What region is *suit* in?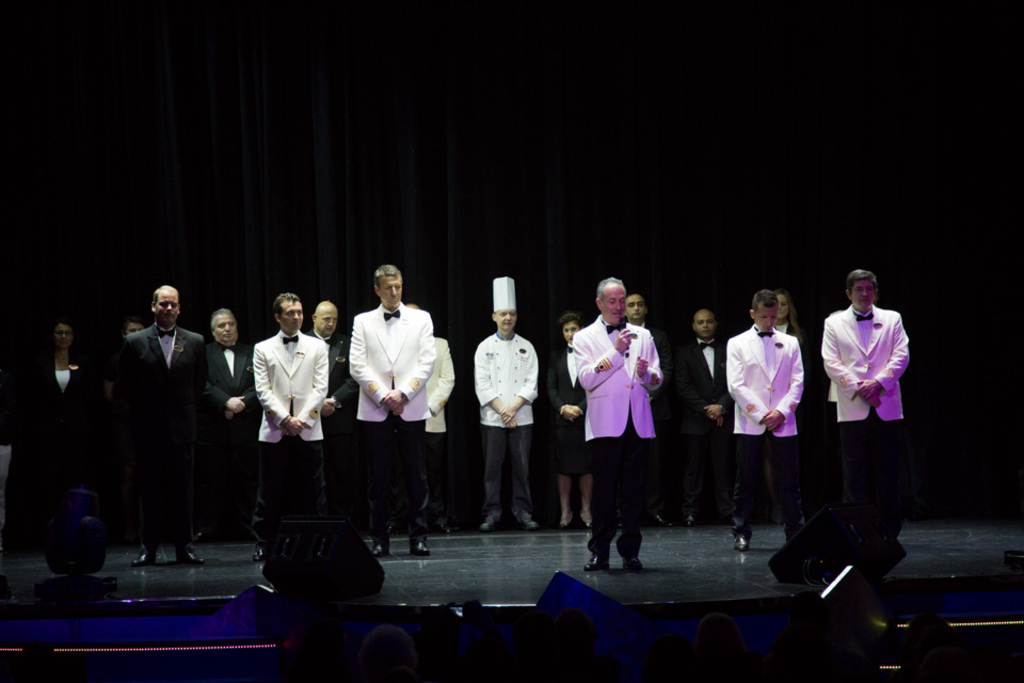
<bbox>725, 324, 806, 538</bbox>.
